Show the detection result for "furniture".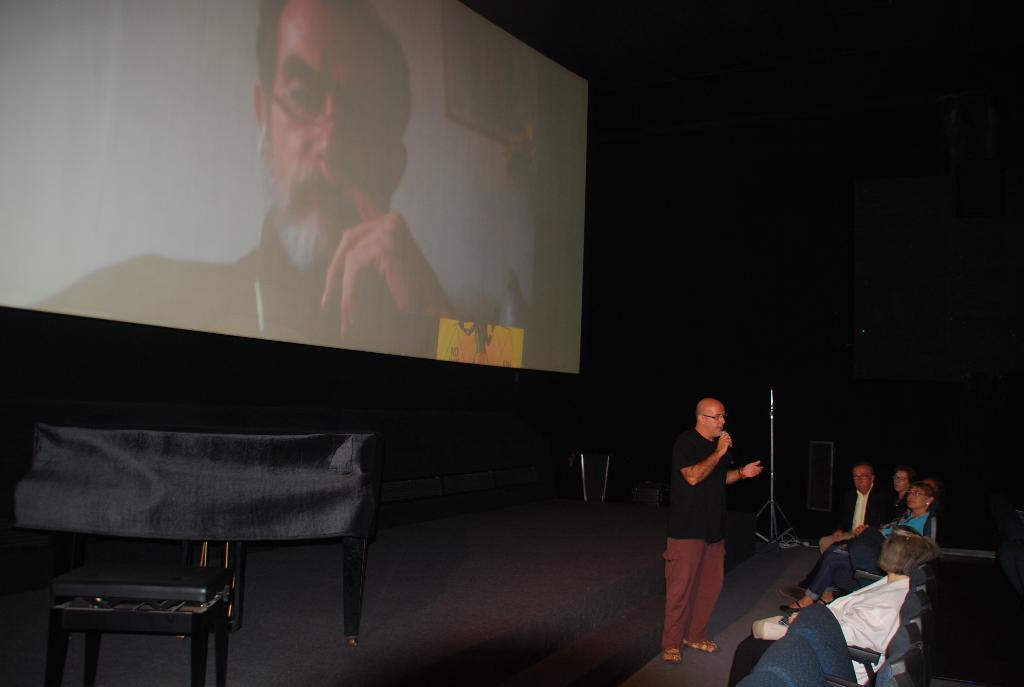
[left=32, top=545, right=245, bottom=681].
